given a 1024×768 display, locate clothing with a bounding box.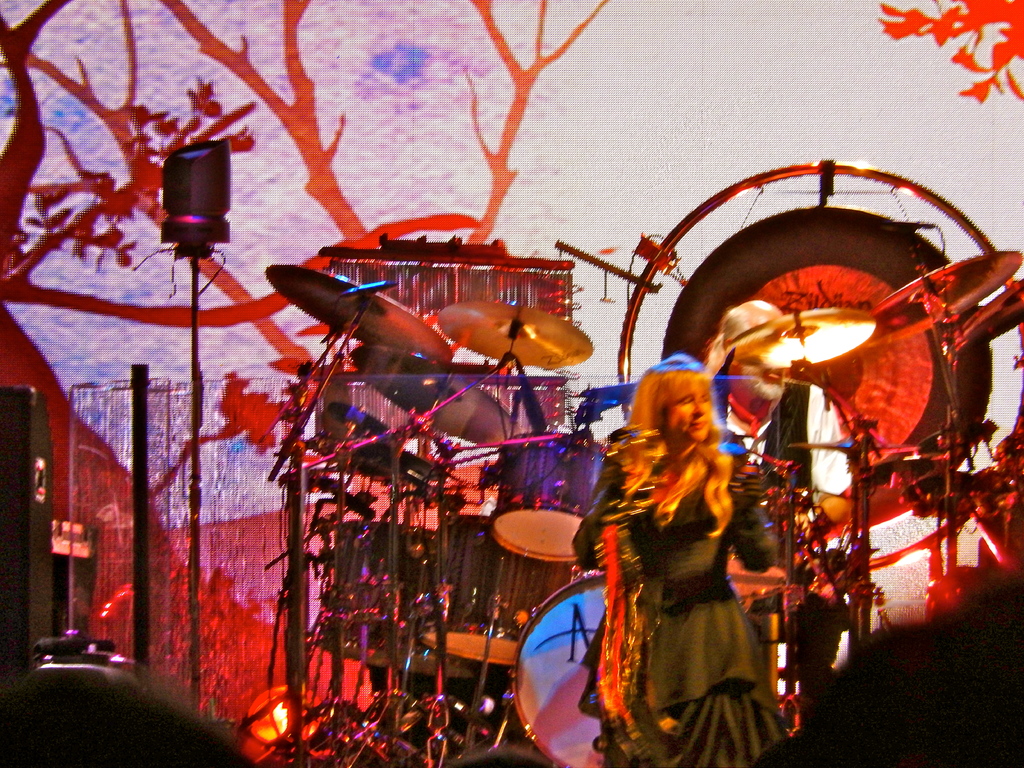
Located: bbox(708, 360, 858, 691).
